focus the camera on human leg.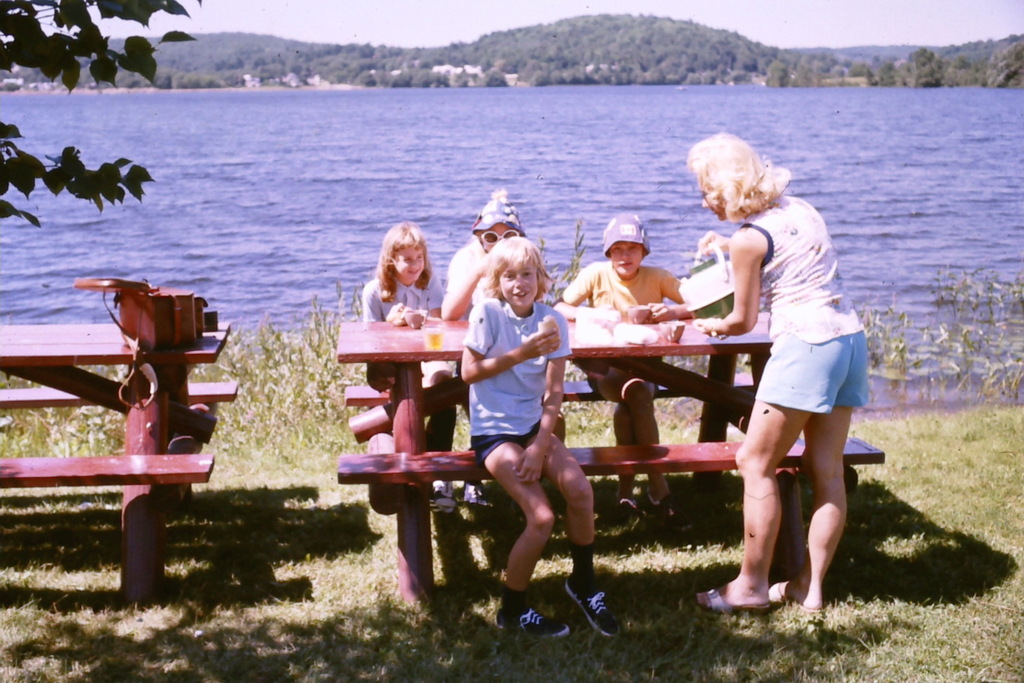
Focus region: 476, 417, 568, 635.
